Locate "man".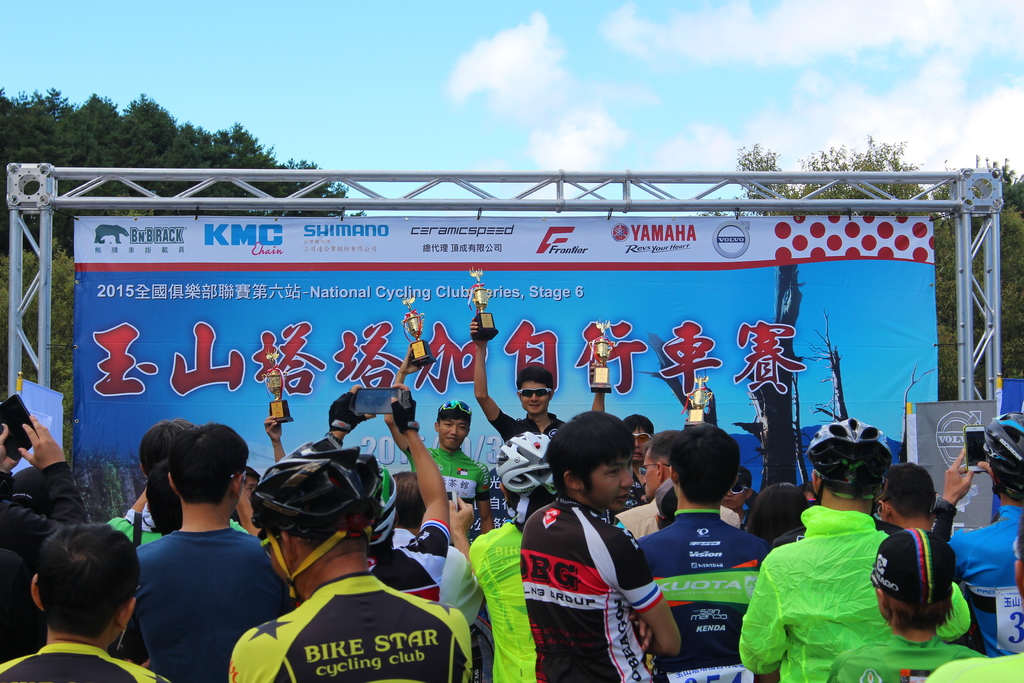
Bounding box: region(735, 415, 972, 682).
